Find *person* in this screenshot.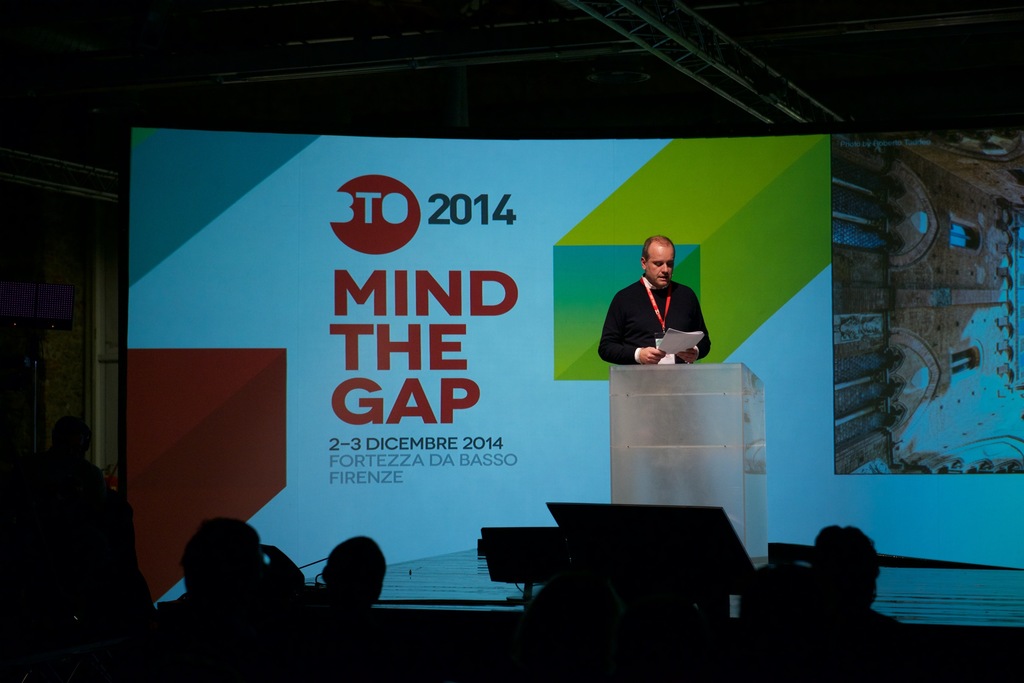
The bounding box for *person* is locate(180, 516, 303, 623).
